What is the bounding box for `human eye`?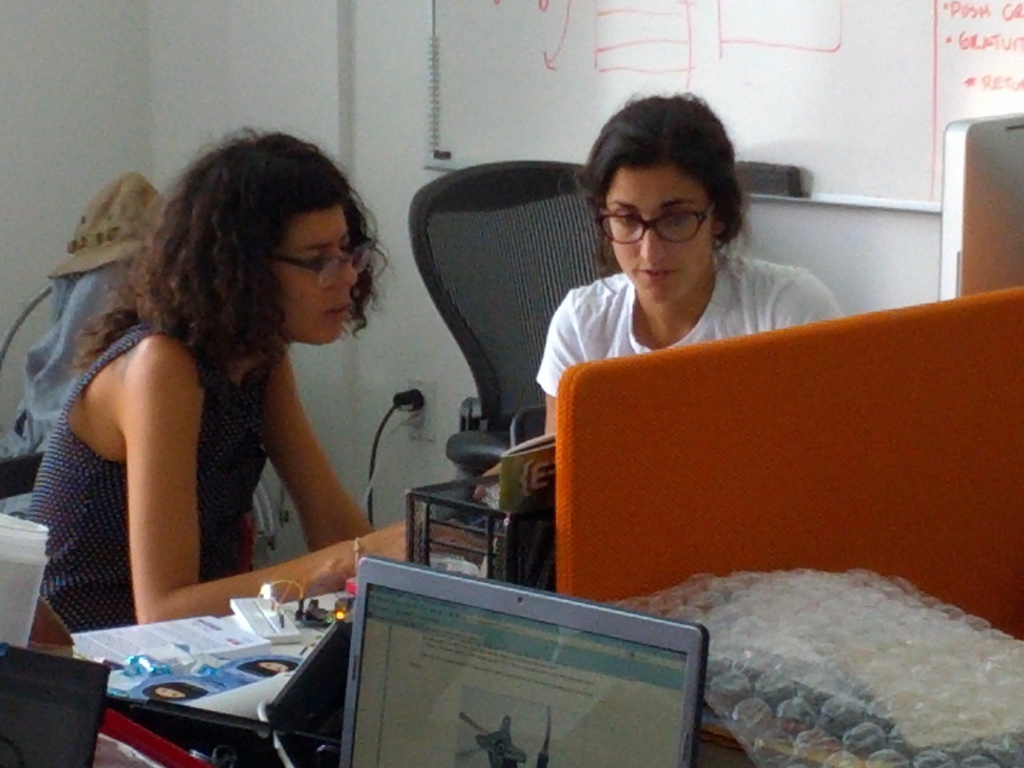
locate(659, 211, 687, 228).
